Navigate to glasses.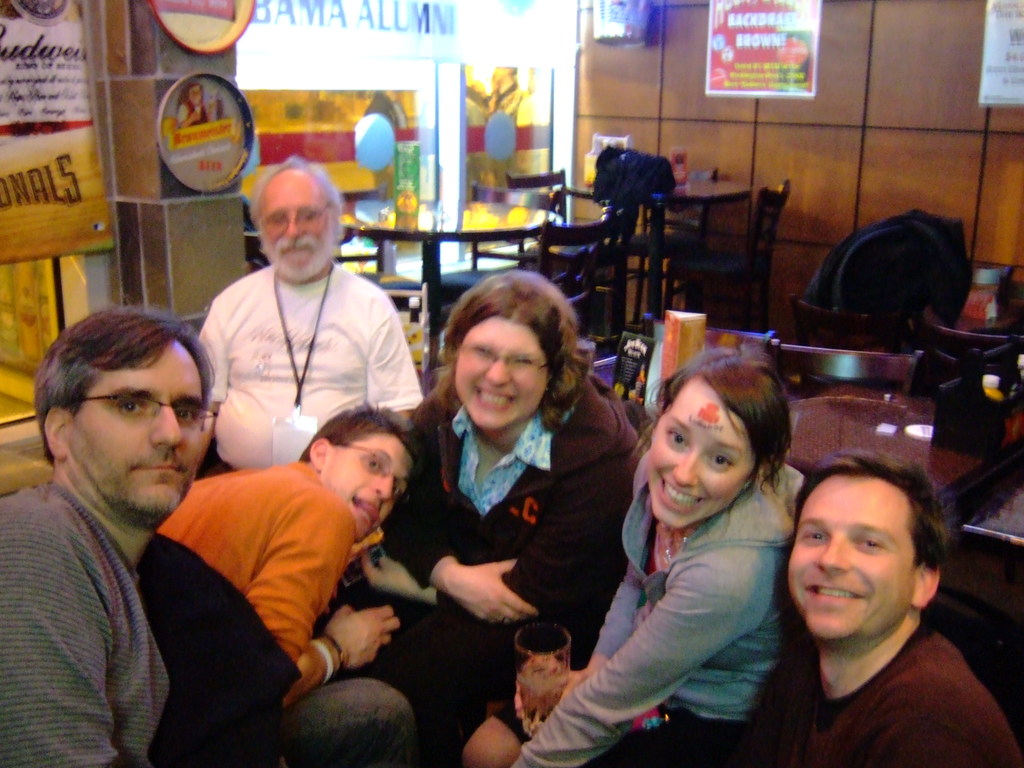
Navigation target: locate(258, 202, 337, 241).
